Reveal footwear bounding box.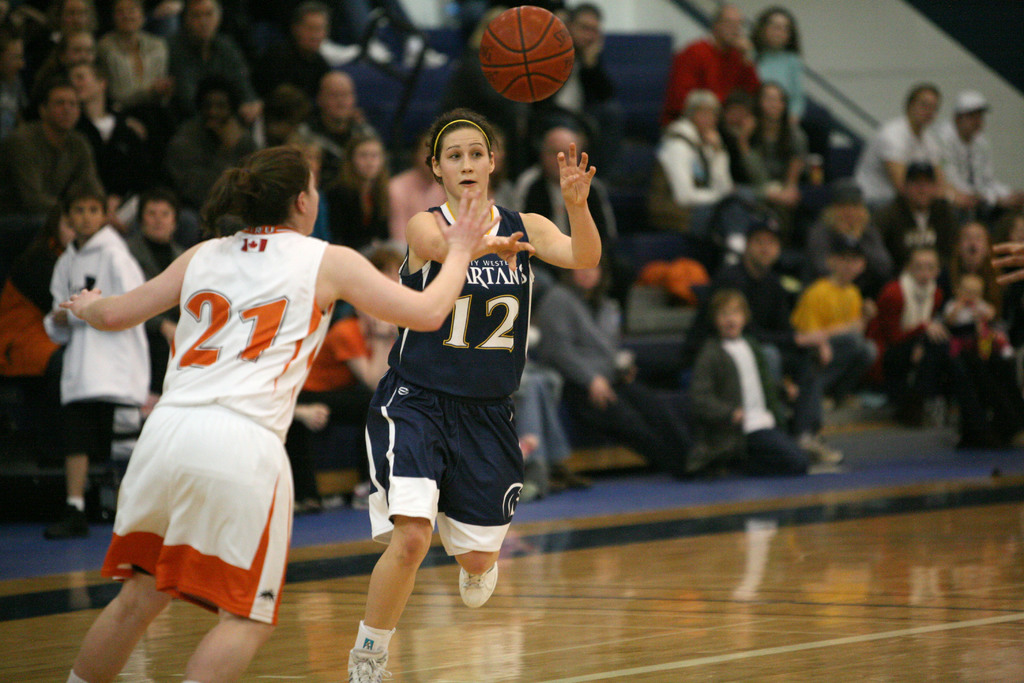
Revealed: left=445, top=547, right=506, bottom=623.
